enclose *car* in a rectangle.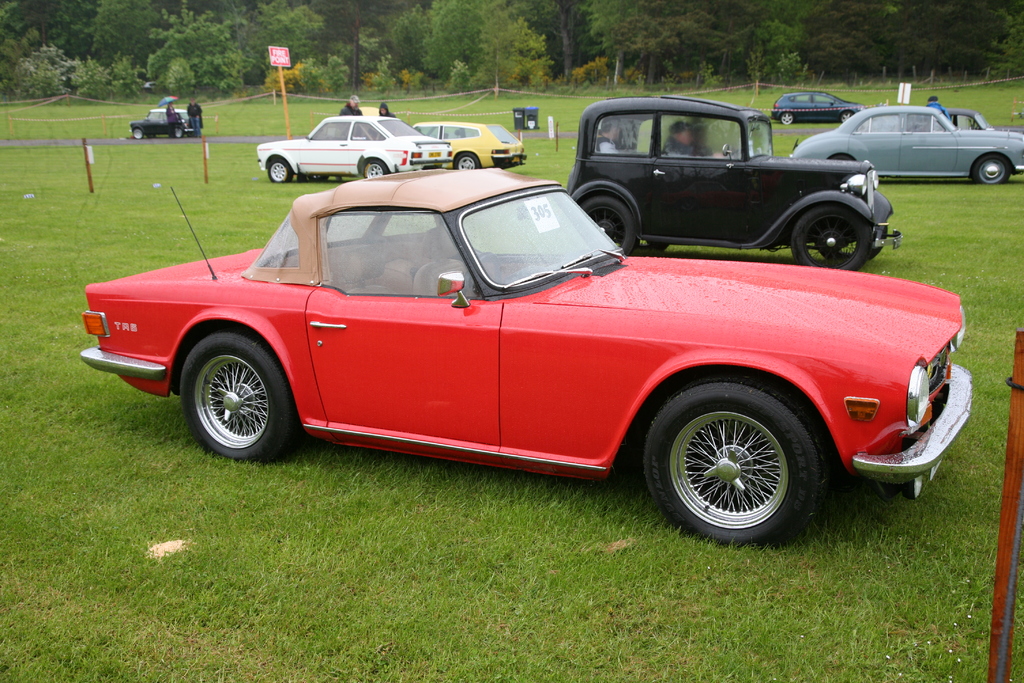
l=563, t=91, r=908, b=268.
